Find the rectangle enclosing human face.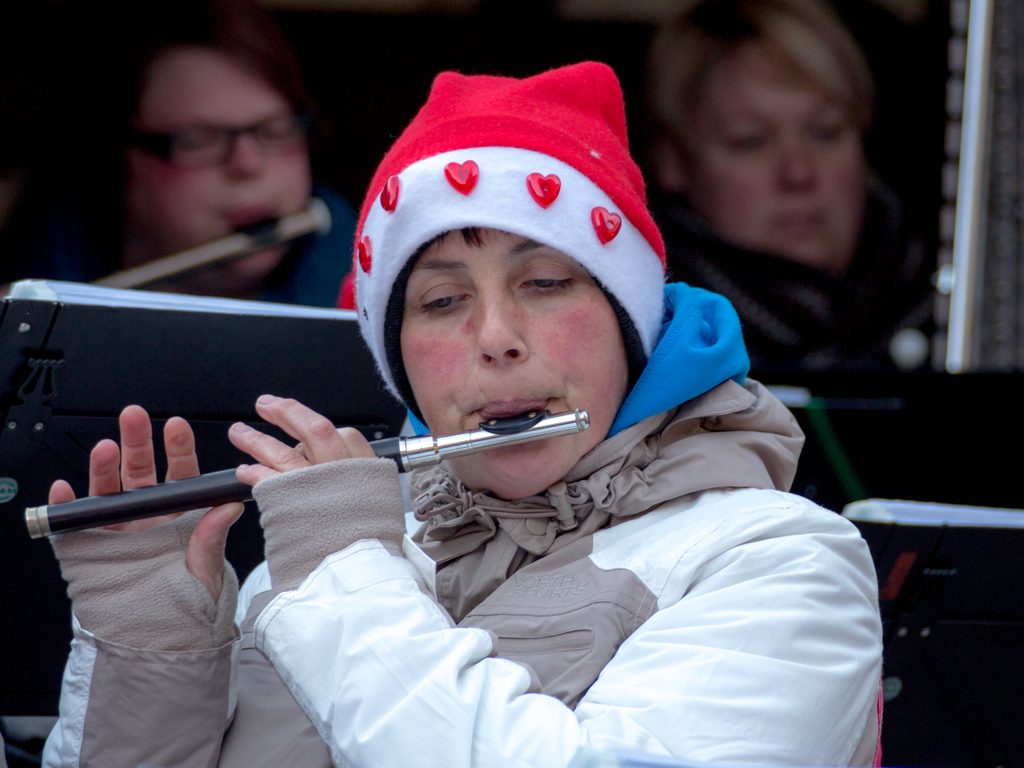
Rect(401, 225, 632, 491).
